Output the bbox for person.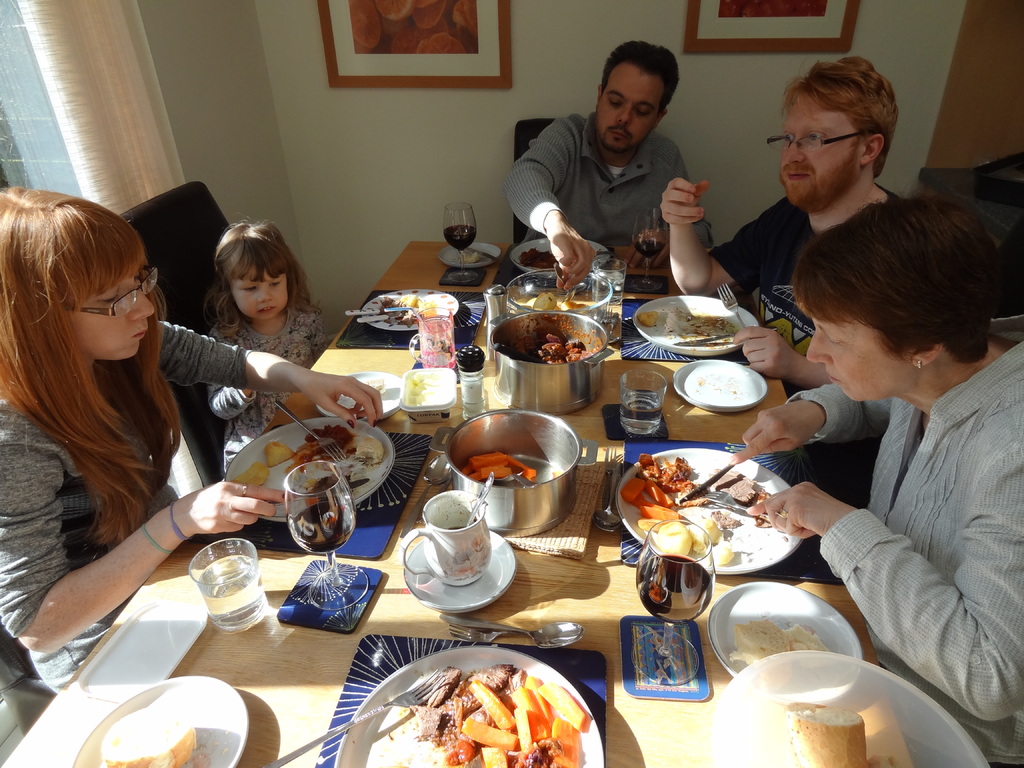
{"left": 508, "top": 34, "right": 737, "bottom": 291}.
